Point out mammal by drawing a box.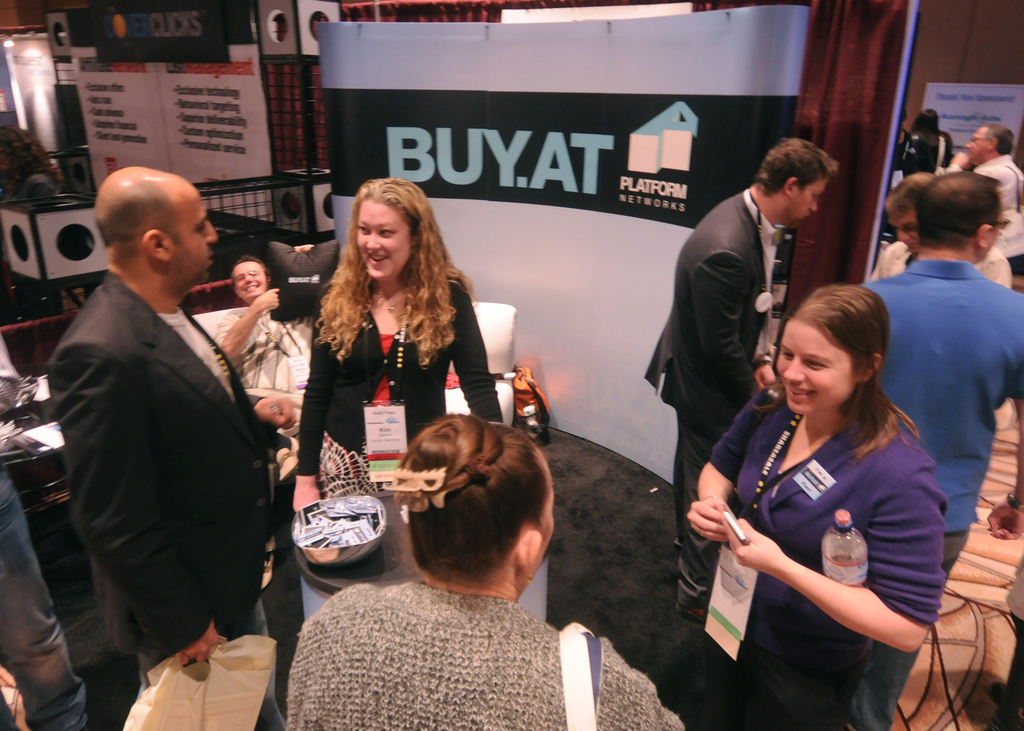
{"x1": 868, "y1": 168, "x2": 1009, "y2": 289}.
